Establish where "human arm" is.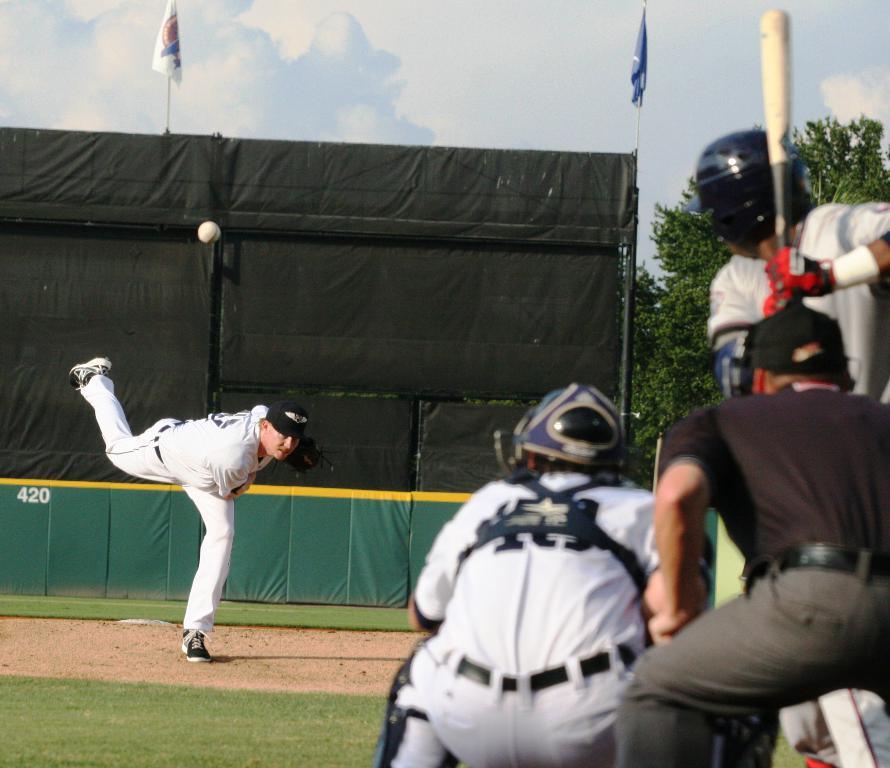
Established at (x1=207, y1=463, x2=256, y2=498).
